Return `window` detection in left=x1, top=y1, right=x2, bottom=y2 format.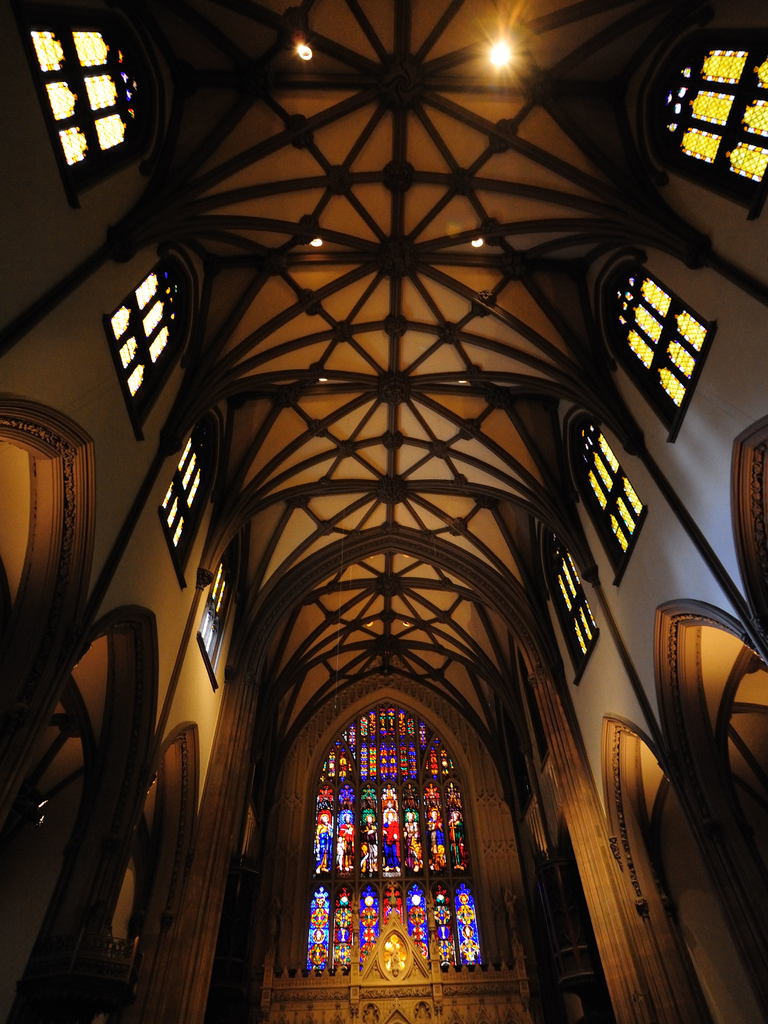
left=548, top=527, right=595, bottom=665.
